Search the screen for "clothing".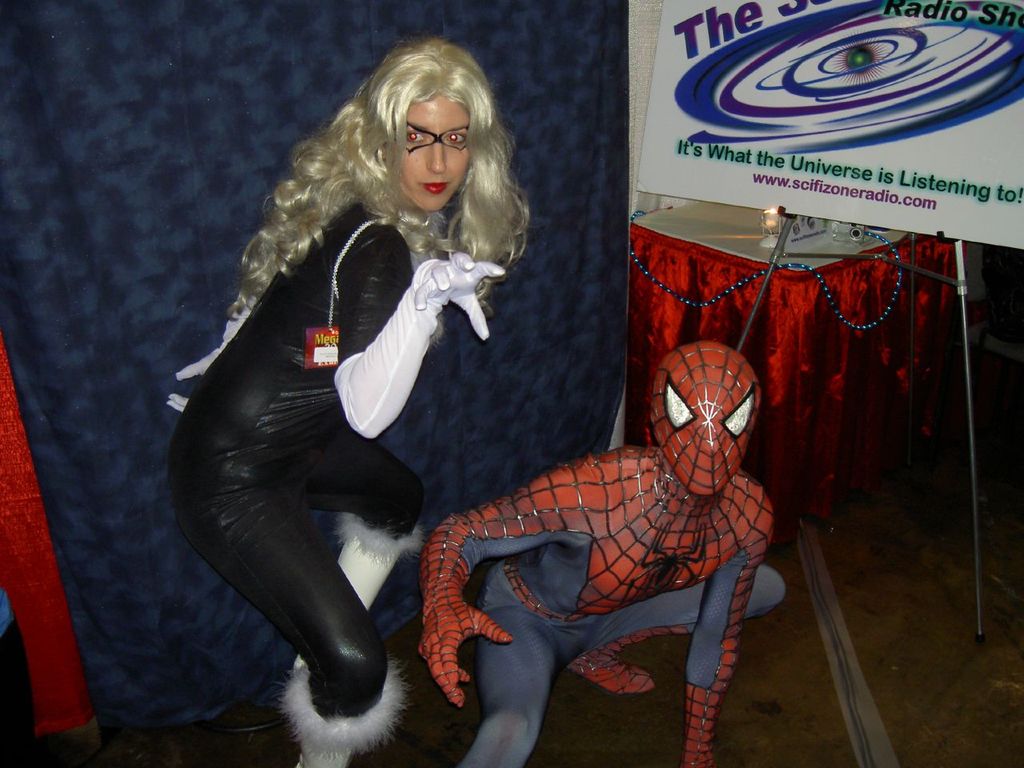
Found at {"left": 170, "top": 202, "right": 426, "bottom": 719}.
